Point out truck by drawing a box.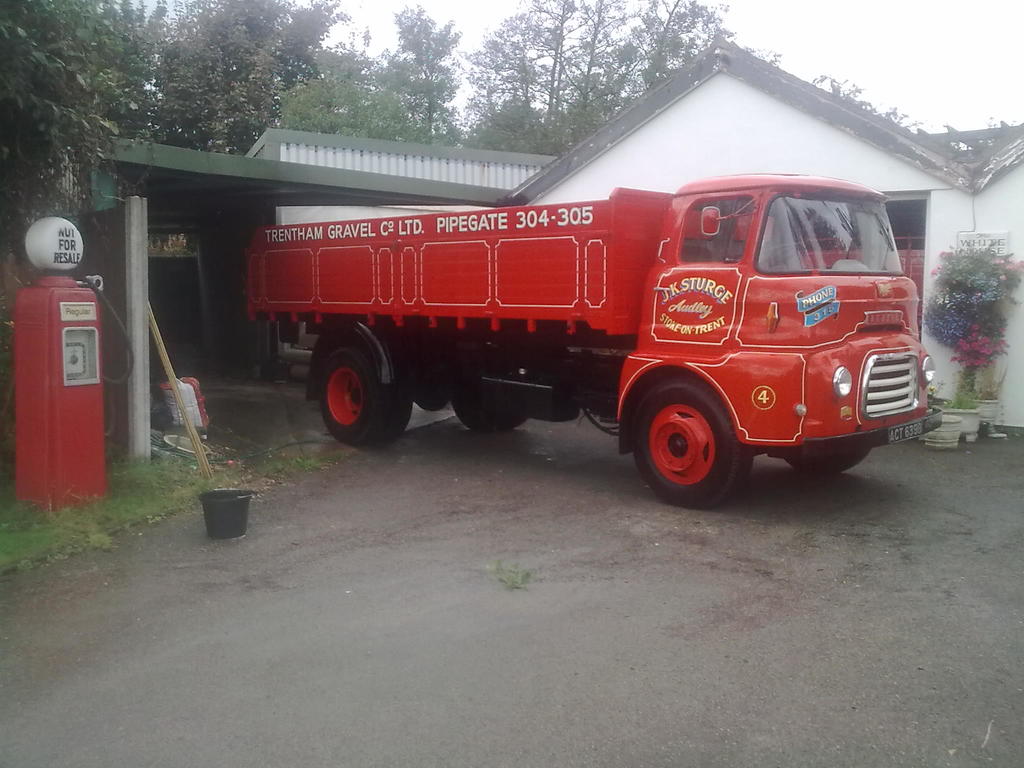
202,152,944,492.
